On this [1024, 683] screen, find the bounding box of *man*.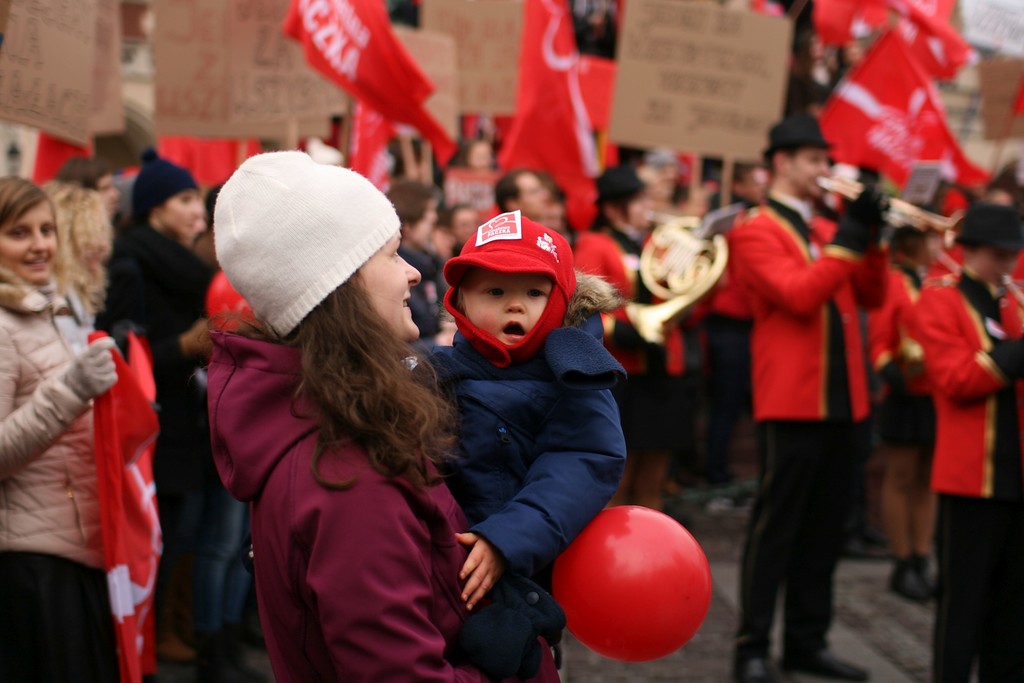
Bounding box: select_region(739, 124, 897, 682).
